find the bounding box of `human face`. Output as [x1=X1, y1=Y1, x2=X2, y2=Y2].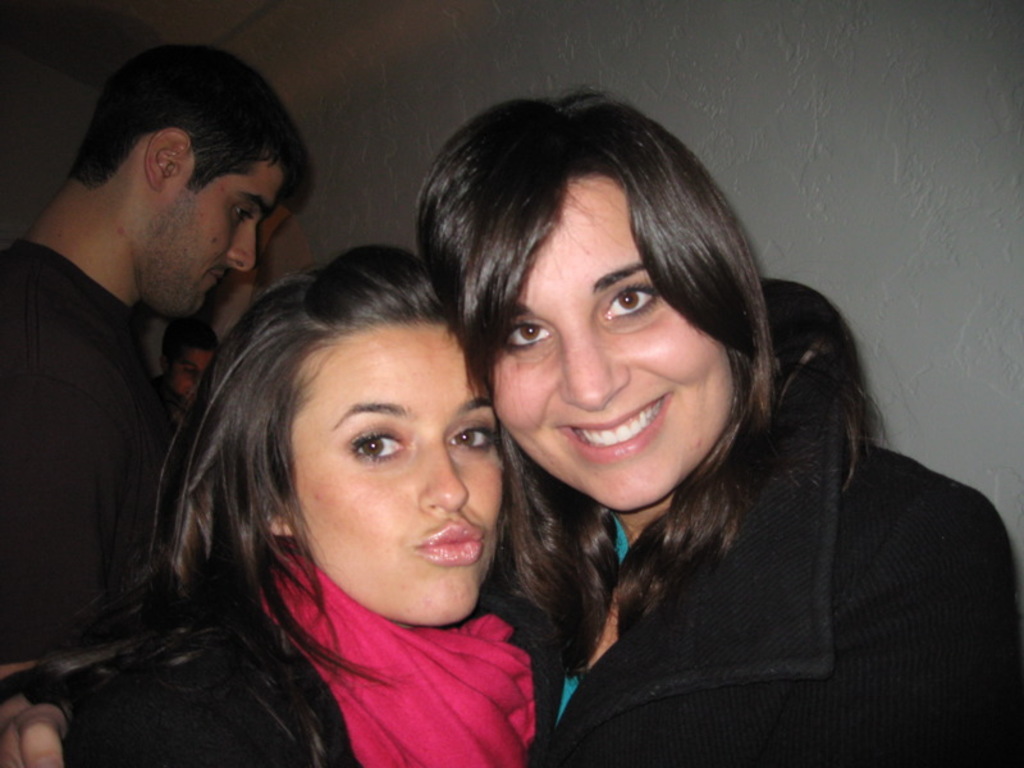
[x1=166, y1=160, x2=287, y2=325].
